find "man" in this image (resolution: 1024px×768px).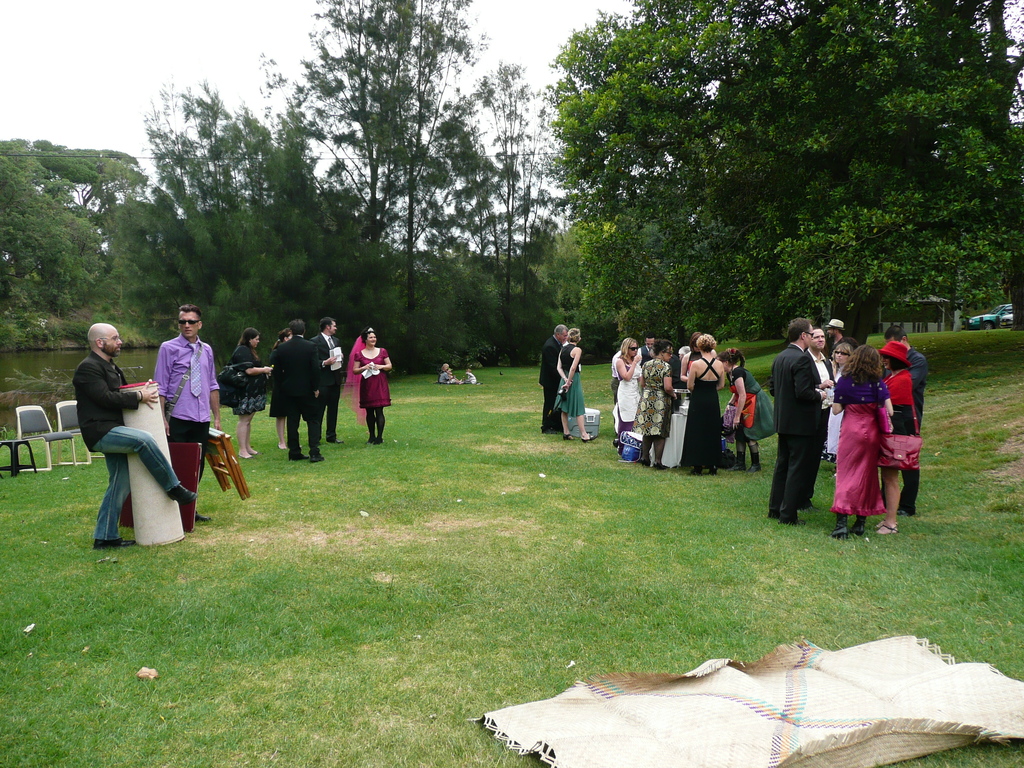
x1=883, y1=326, x2=929, y2=516.
